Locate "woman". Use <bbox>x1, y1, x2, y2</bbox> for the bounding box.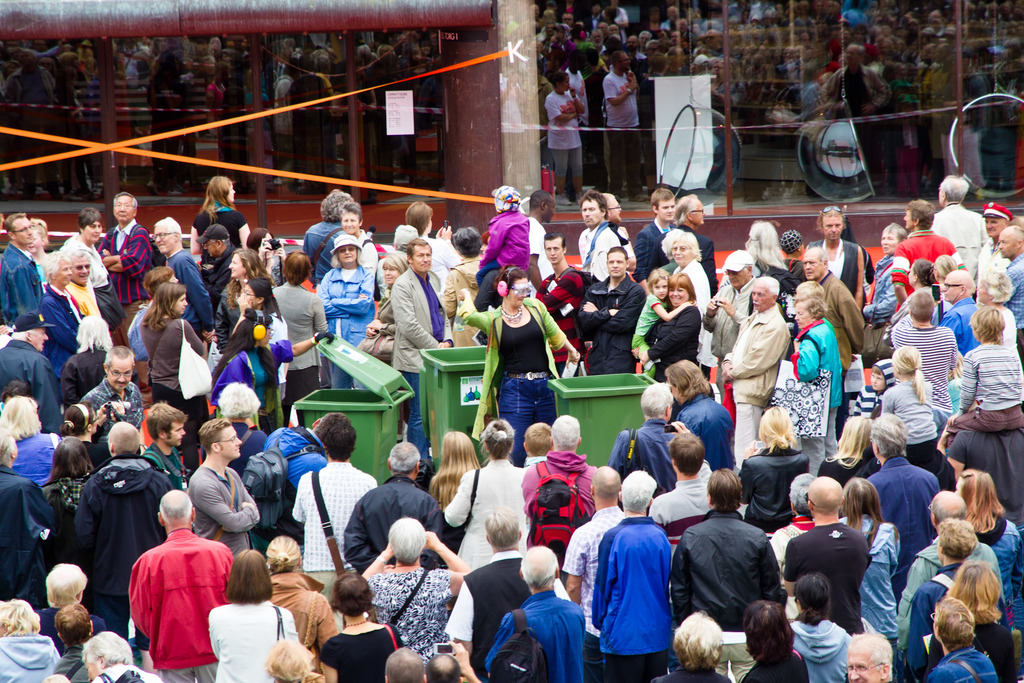
<bbox>210, 307, 340, 447</bbox>.
